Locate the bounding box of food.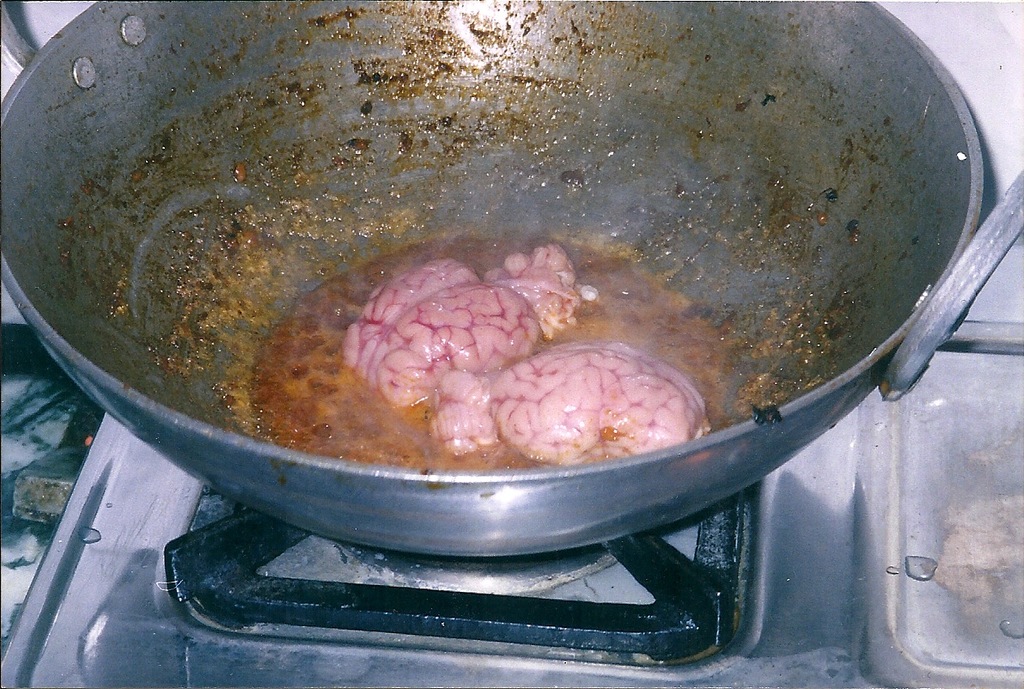
Bounding box: {"x1": 415, "y1": 376, "x2": 498, "y2": 453}.
